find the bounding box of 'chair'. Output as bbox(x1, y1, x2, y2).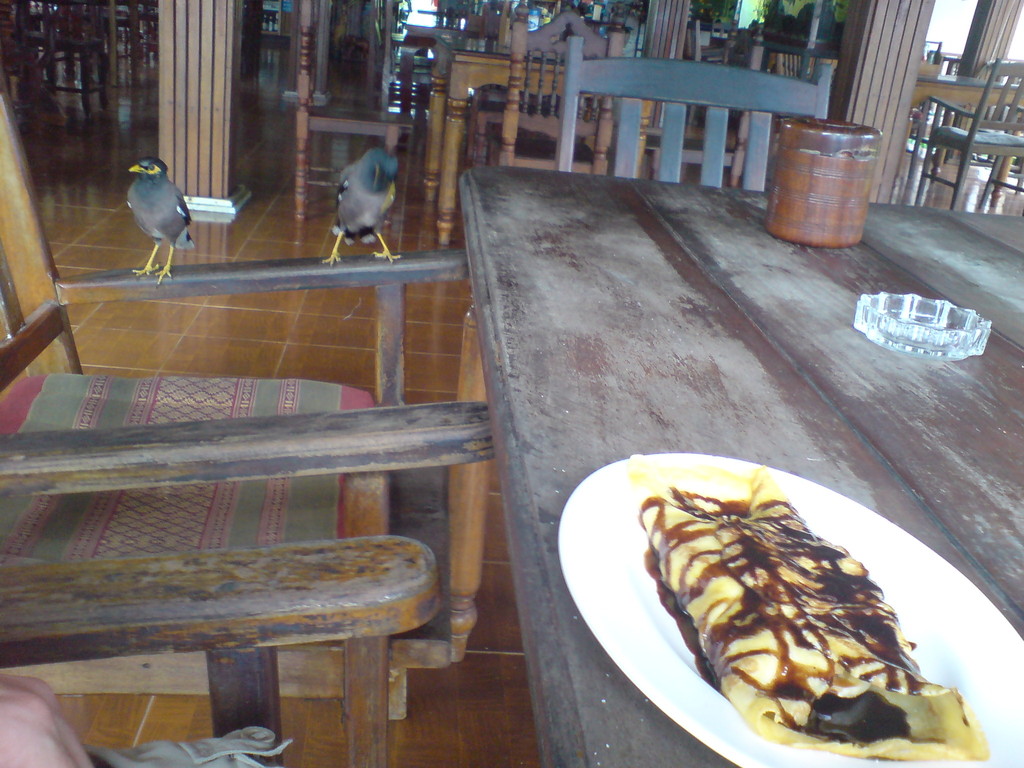
bbox(500, 8, 629, 170).
